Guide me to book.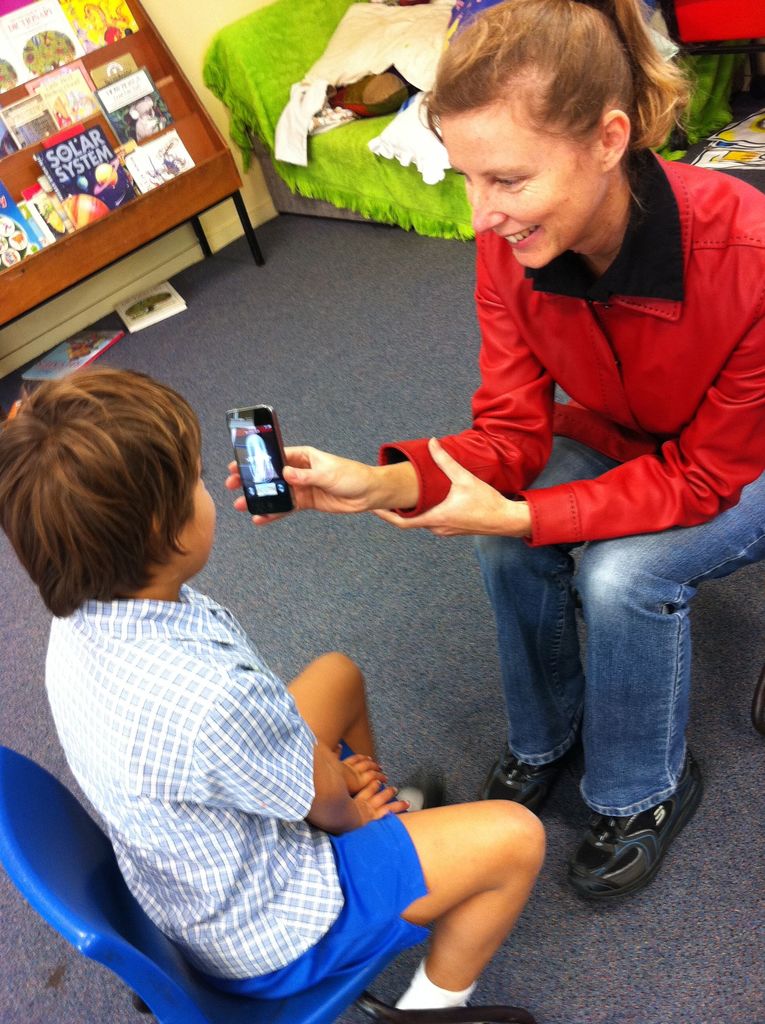
Guidance: detection(12, 326, 125, 387).
